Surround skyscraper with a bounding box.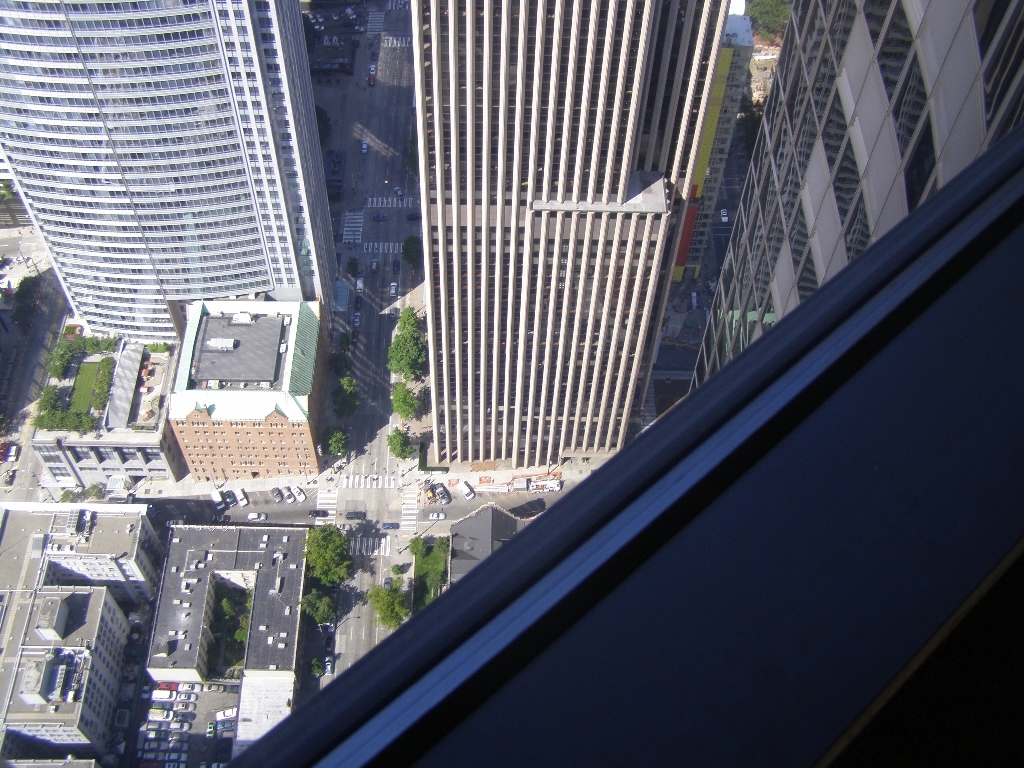
crop(12, 0, 377, 374).
